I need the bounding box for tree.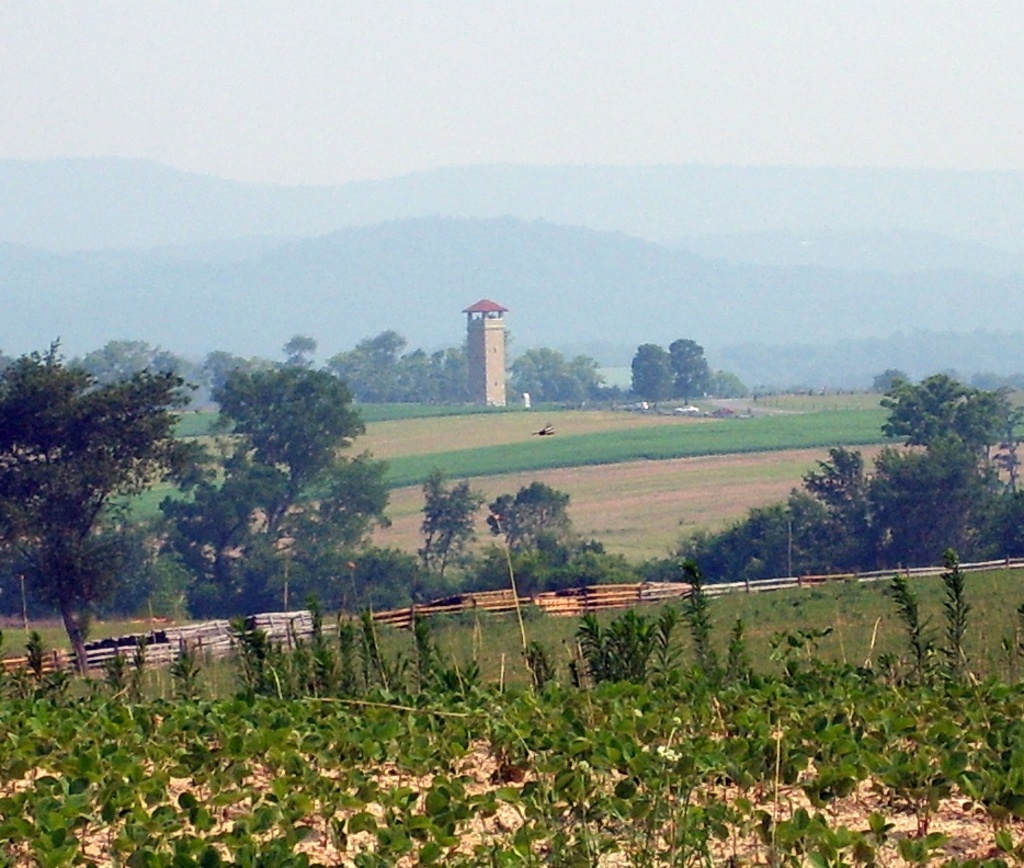
Here it is: <box>164,364,389,608</box>.
